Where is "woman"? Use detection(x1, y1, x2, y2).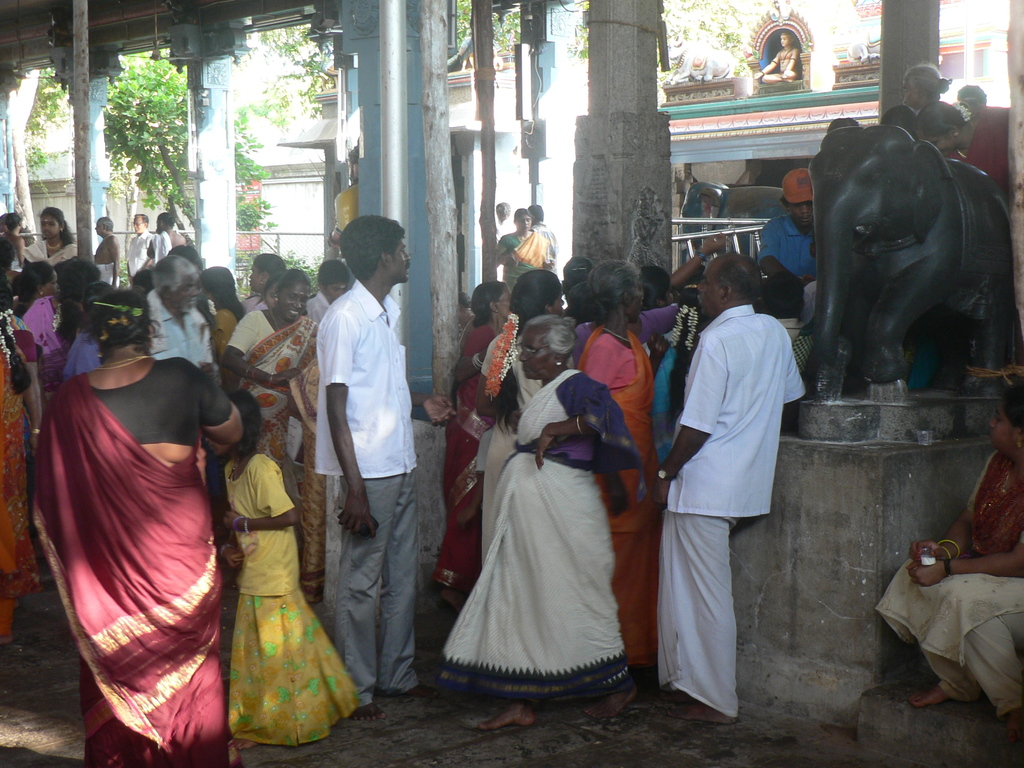
detection(220, 268, 324, 598).
